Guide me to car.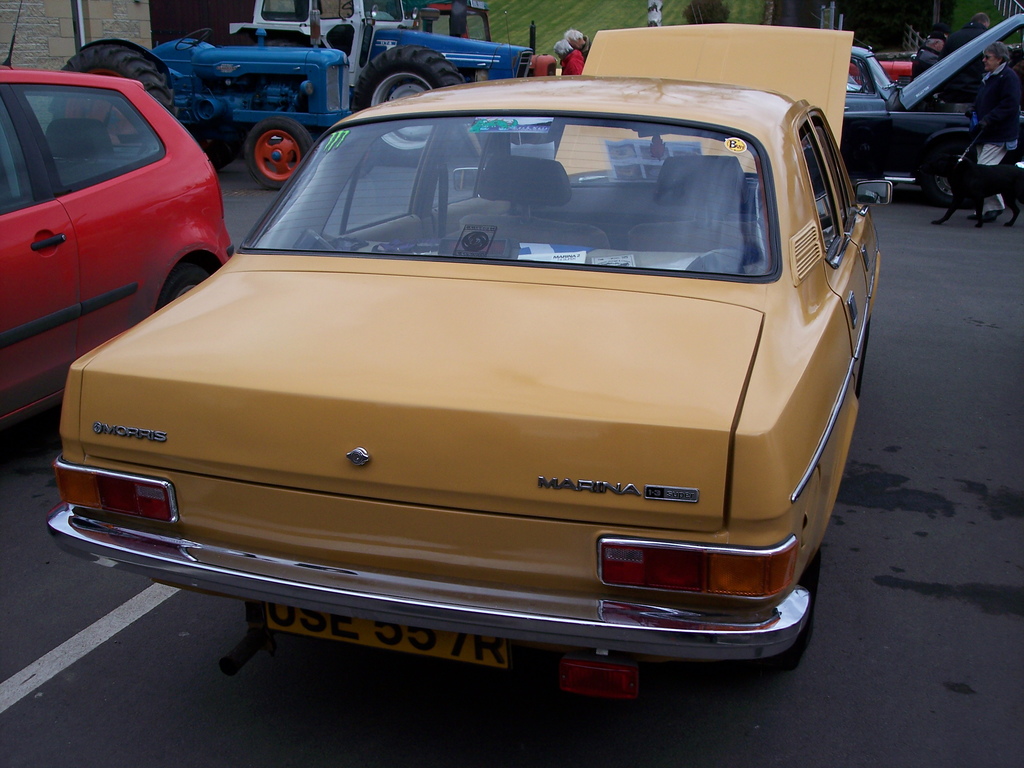
Guidance: region(845, 13, 1023, 204).
